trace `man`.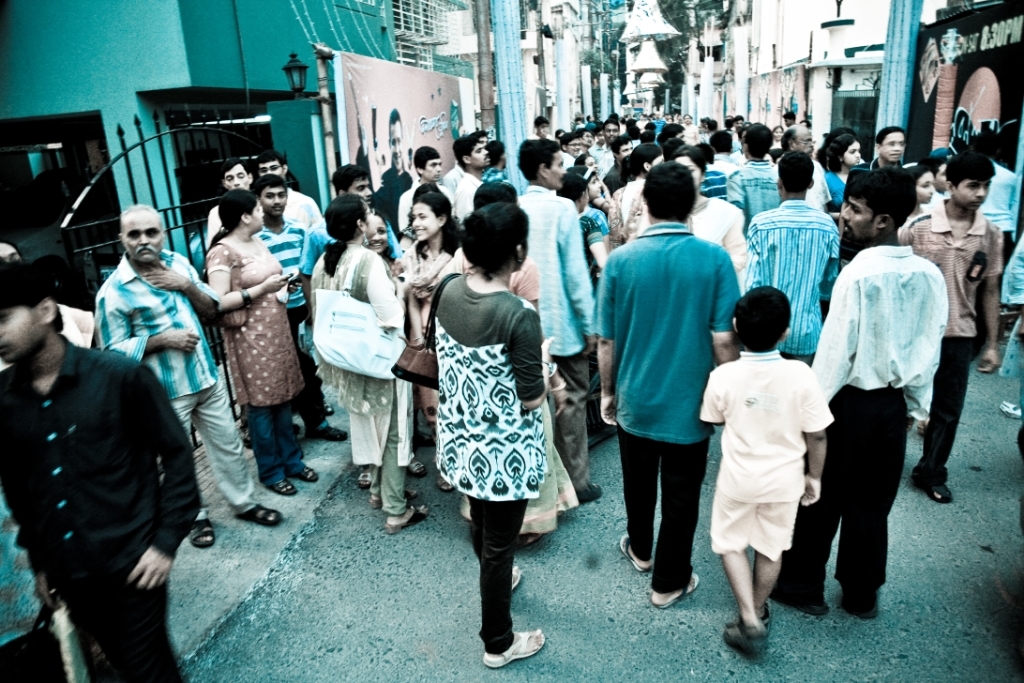
Traced to (x1=252, y1=171, x2=350, y2=437).
